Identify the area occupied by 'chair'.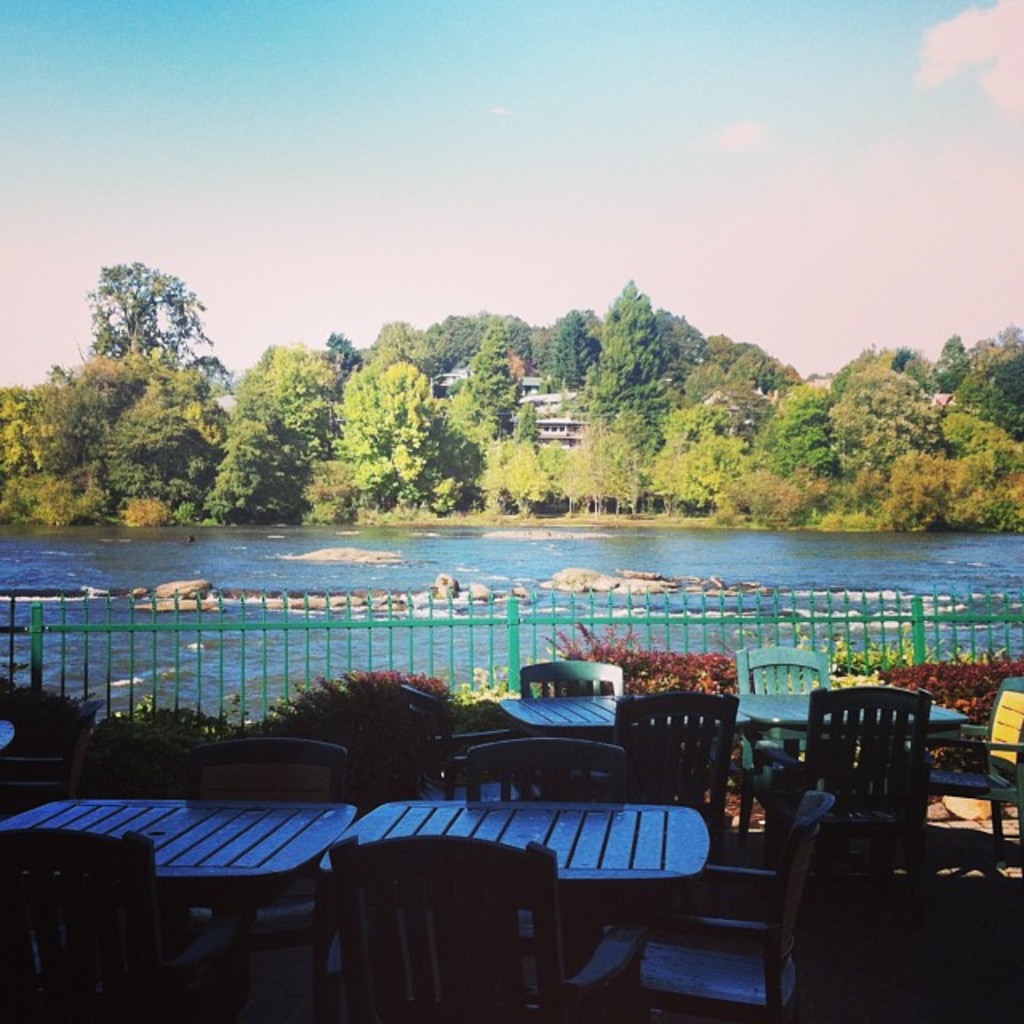
Area: left=520, top=656, right=626, bottom=696.
